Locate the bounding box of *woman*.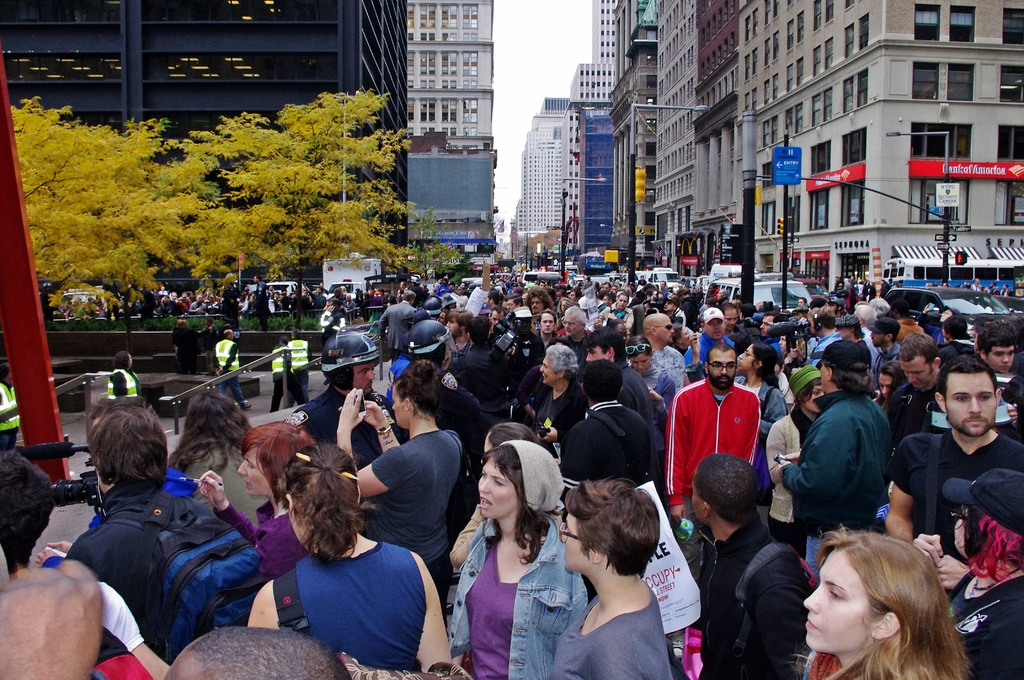
Bounding box: x1=325, y1=347, x2=474, y2=613.
